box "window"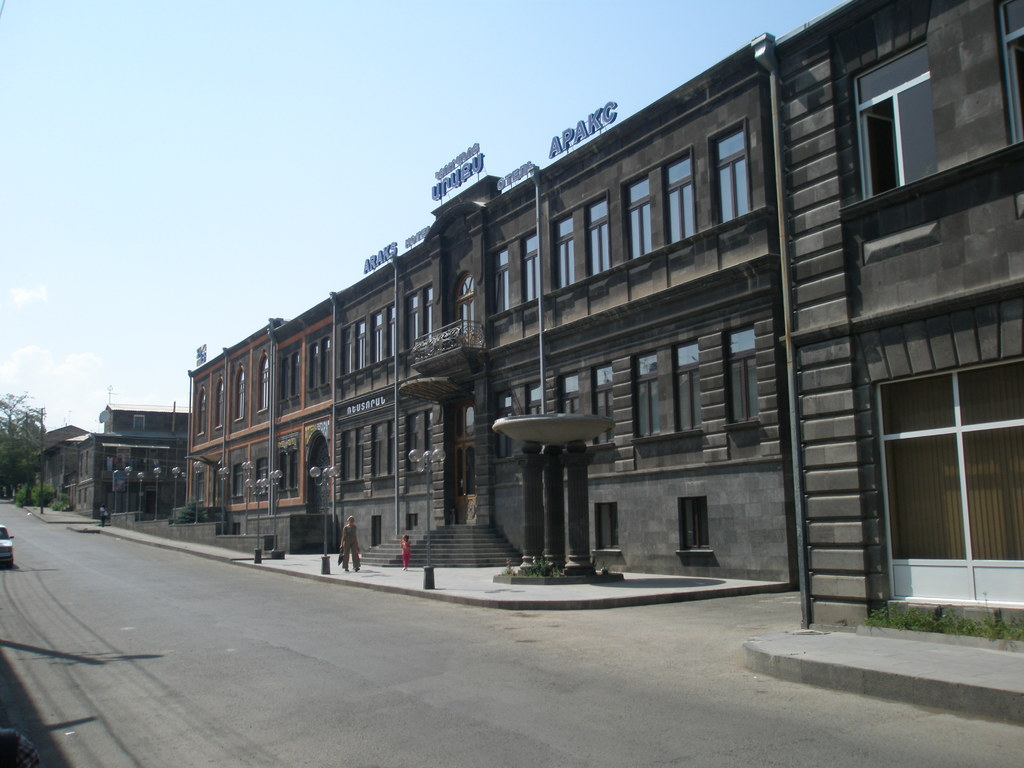
[707, 118, 746, 225]
